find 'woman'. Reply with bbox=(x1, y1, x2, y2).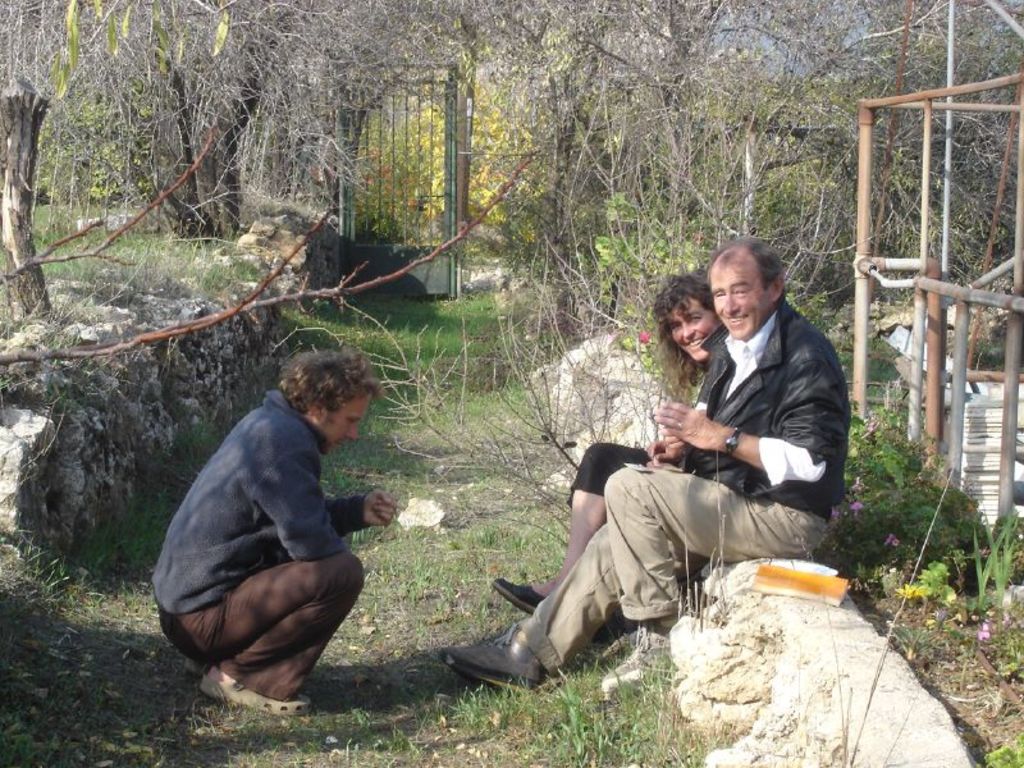
bbox=(499, 274, 728, 612).
